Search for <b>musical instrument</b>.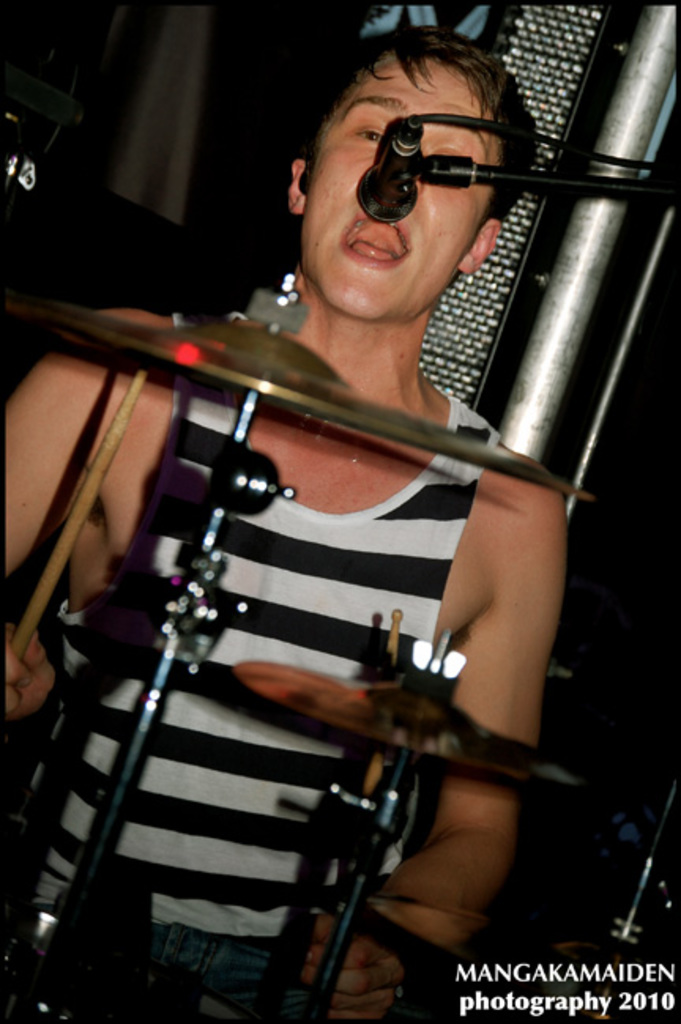
Found at left=36, top=266, right=590, bottom=1022.
